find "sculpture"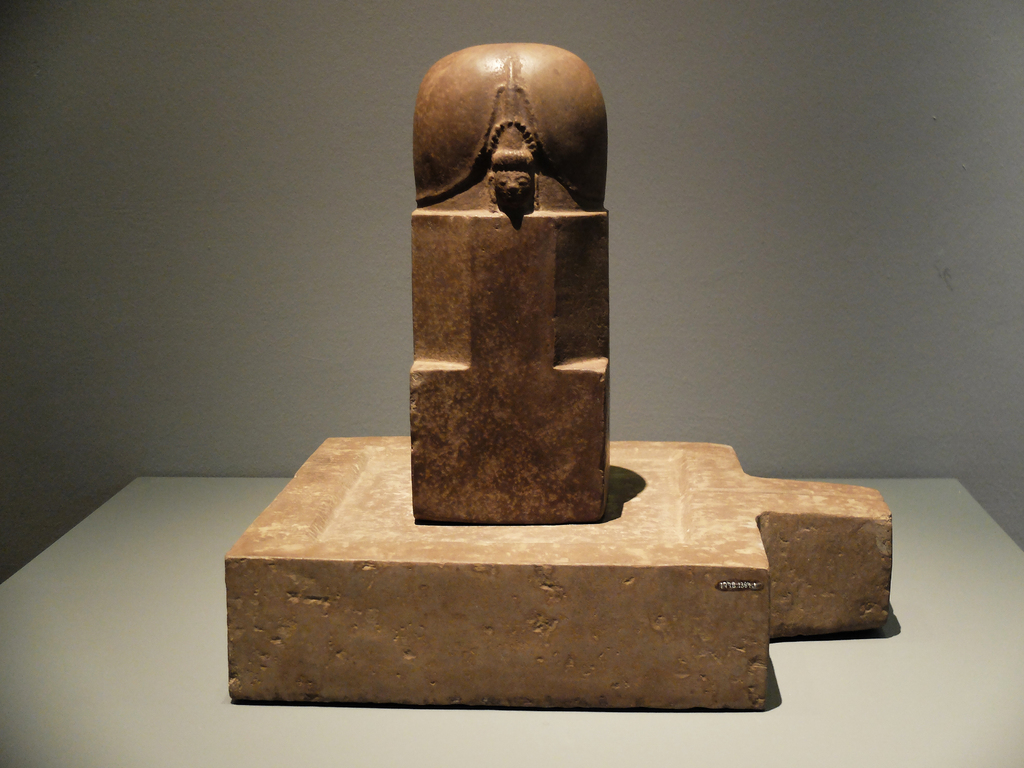
locate(404, 37, 616, 519)
